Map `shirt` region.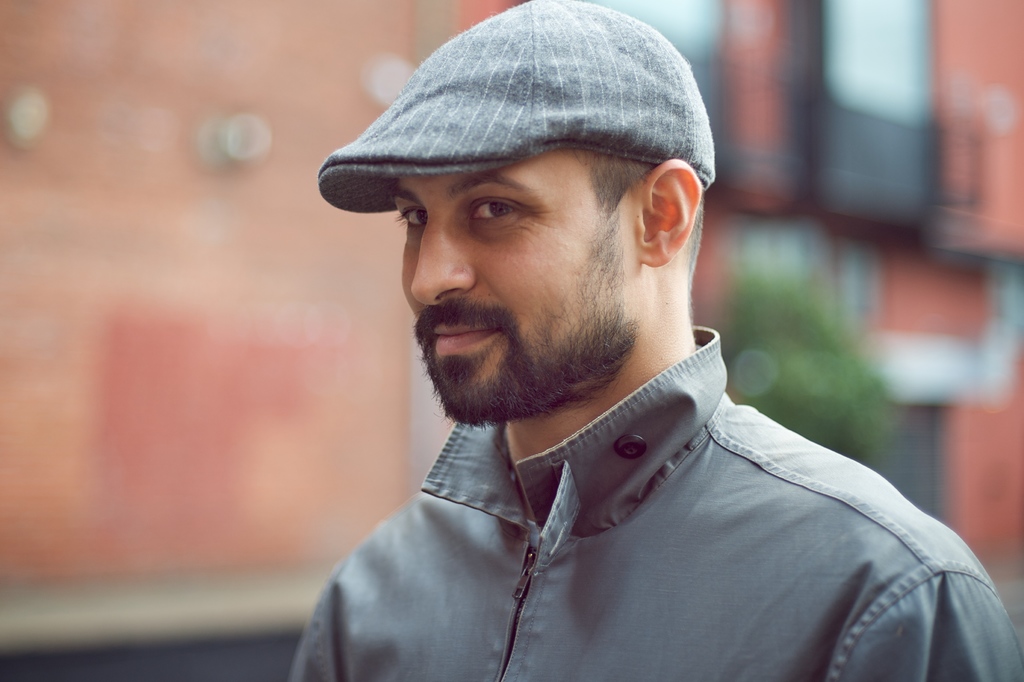
Mapped to <bbox>287, 323, 1023, 680</bbox>.
